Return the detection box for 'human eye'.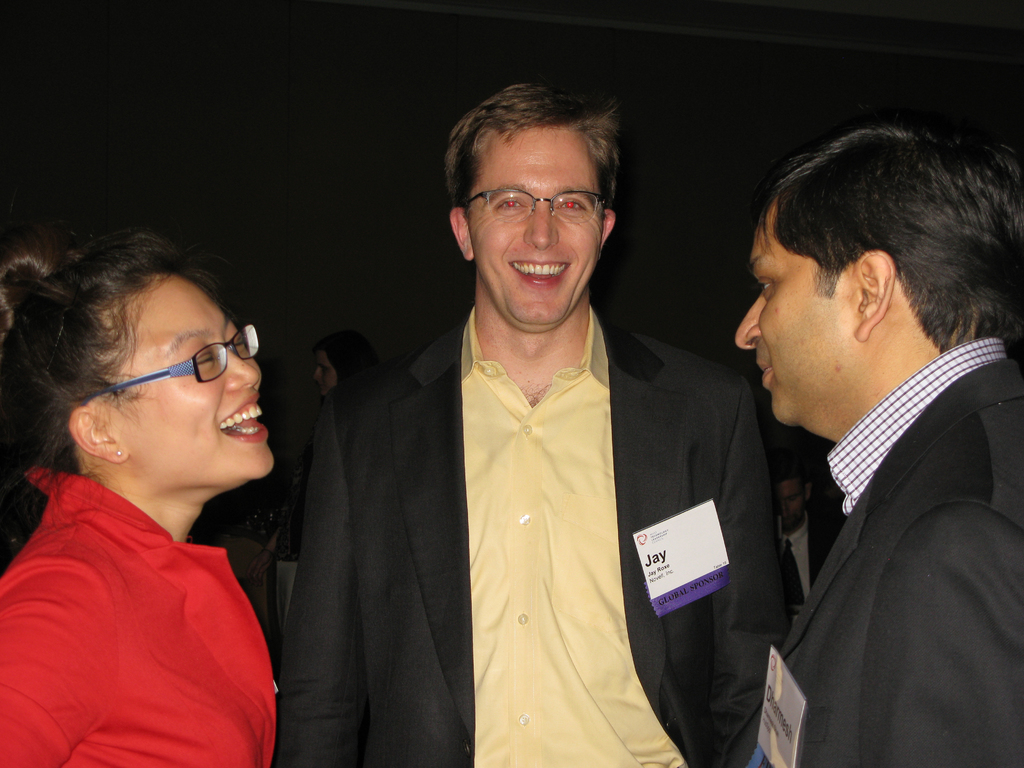
box(234, 333, 246, 346).
